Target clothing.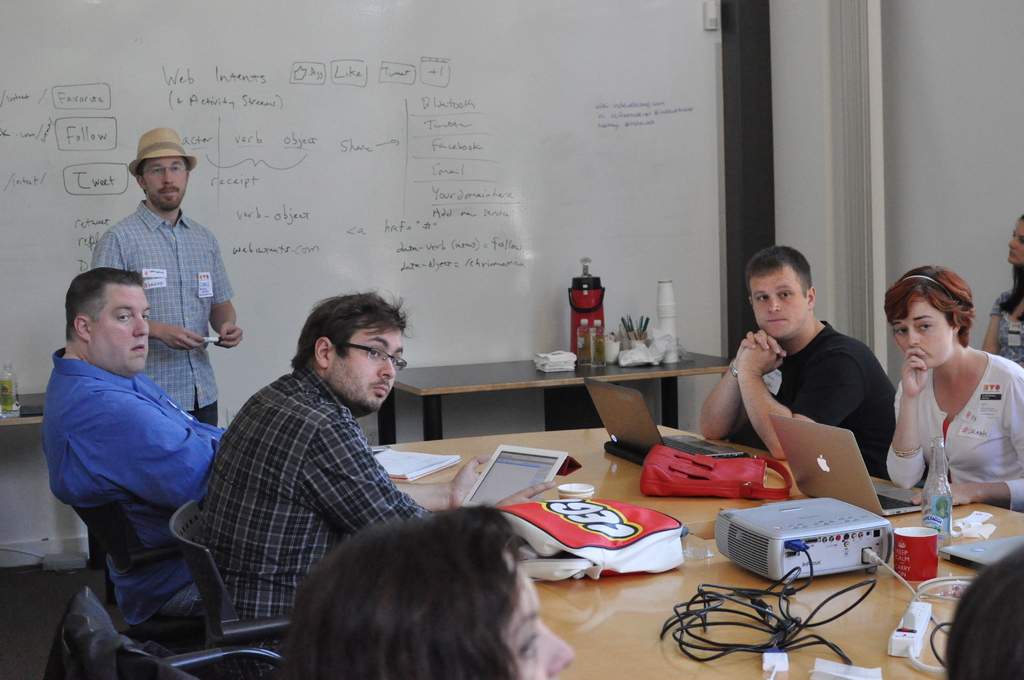
Target region: (x1=193, y1=360, x2=438, y2=679).
